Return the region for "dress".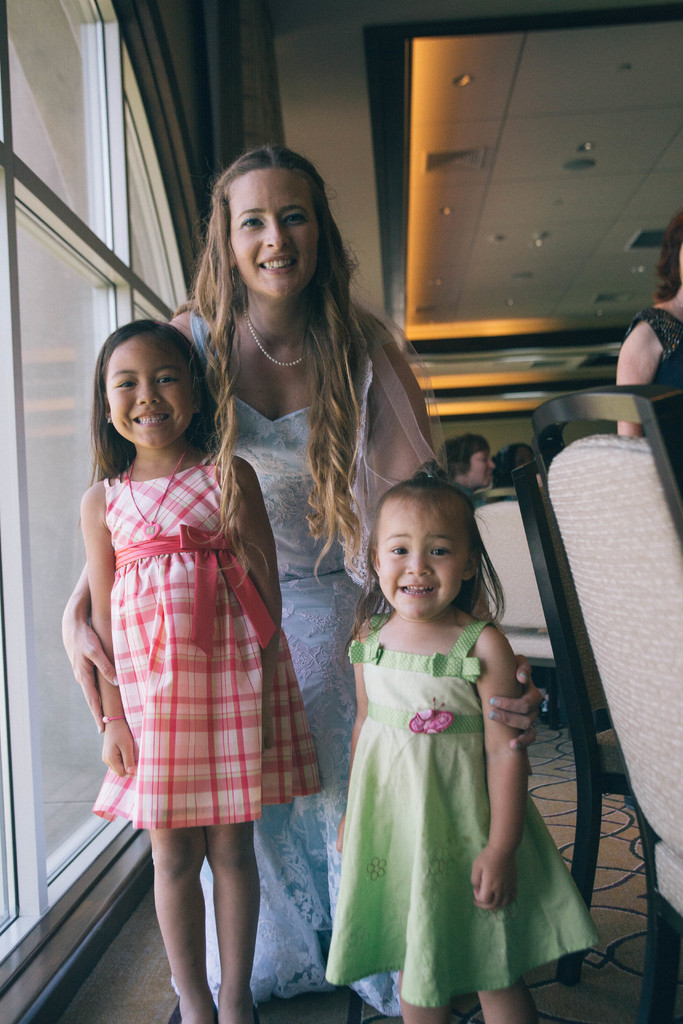
bbox(90, 458, 325, 835).
